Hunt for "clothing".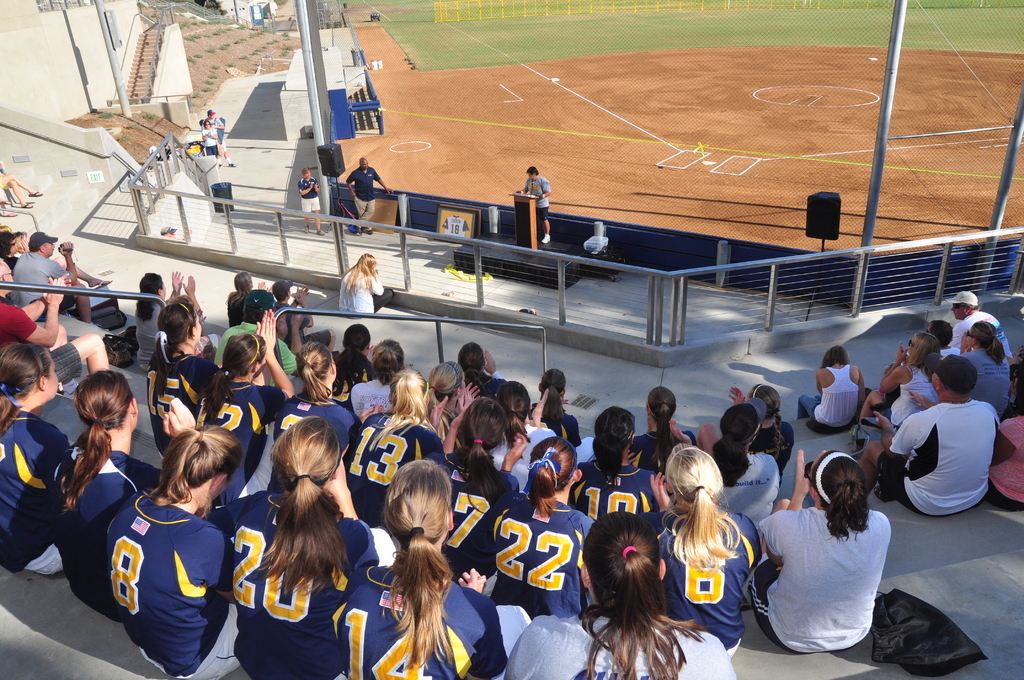
Hunted down at {"x1": 227, "y1": 485, "x2": 397, "y2": 679}.
